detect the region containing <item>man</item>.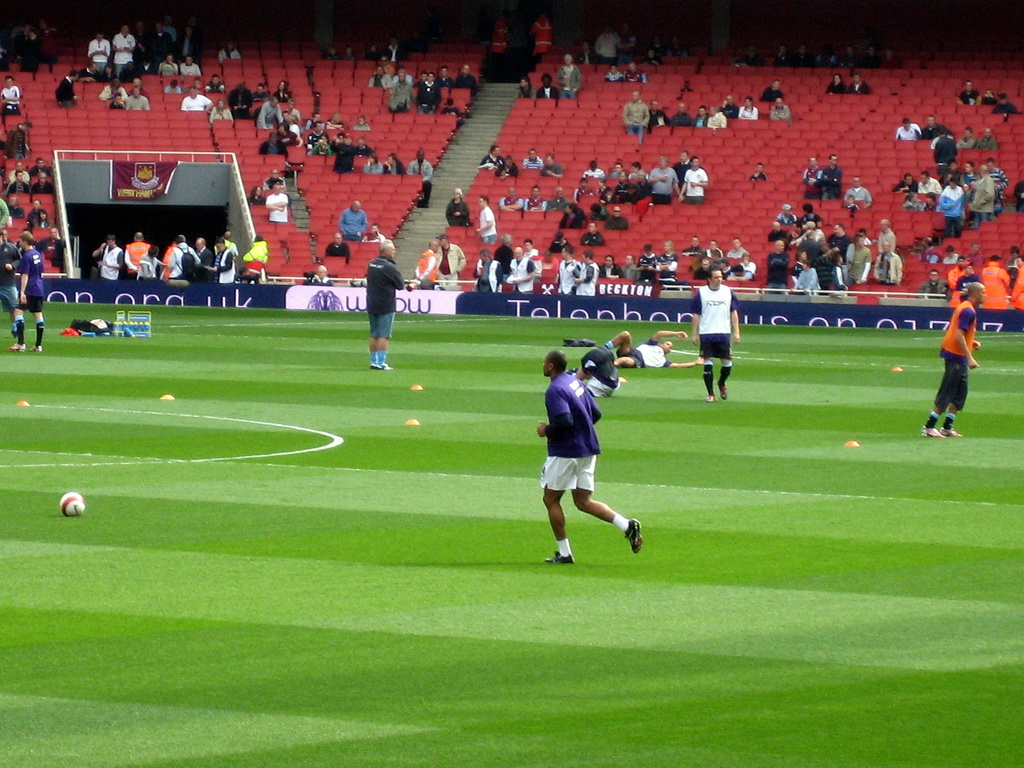
BBox(116, 233, 148, 274).
